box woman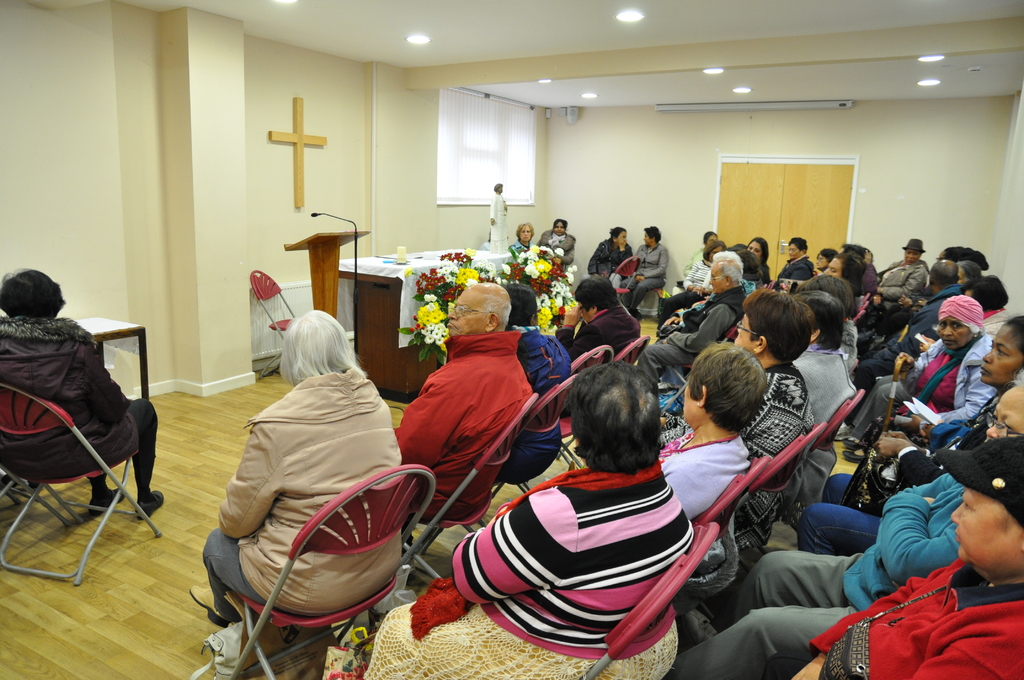
506,224,539,255
